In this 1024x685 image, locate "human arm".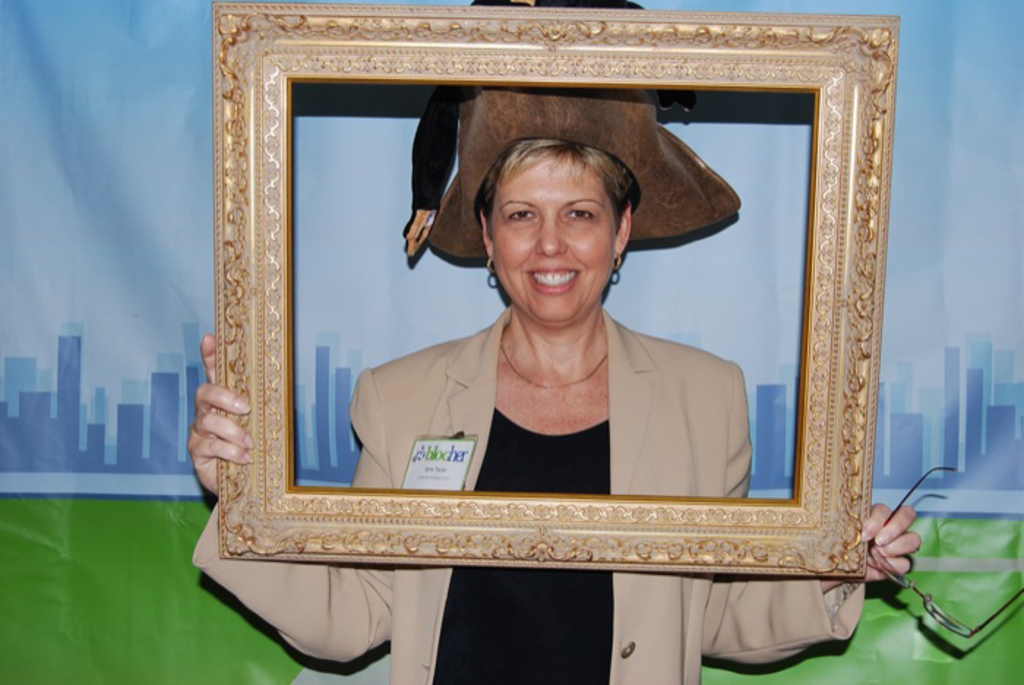
Bounding box: <bbox>189, 332, 398, 666</bbox>.
